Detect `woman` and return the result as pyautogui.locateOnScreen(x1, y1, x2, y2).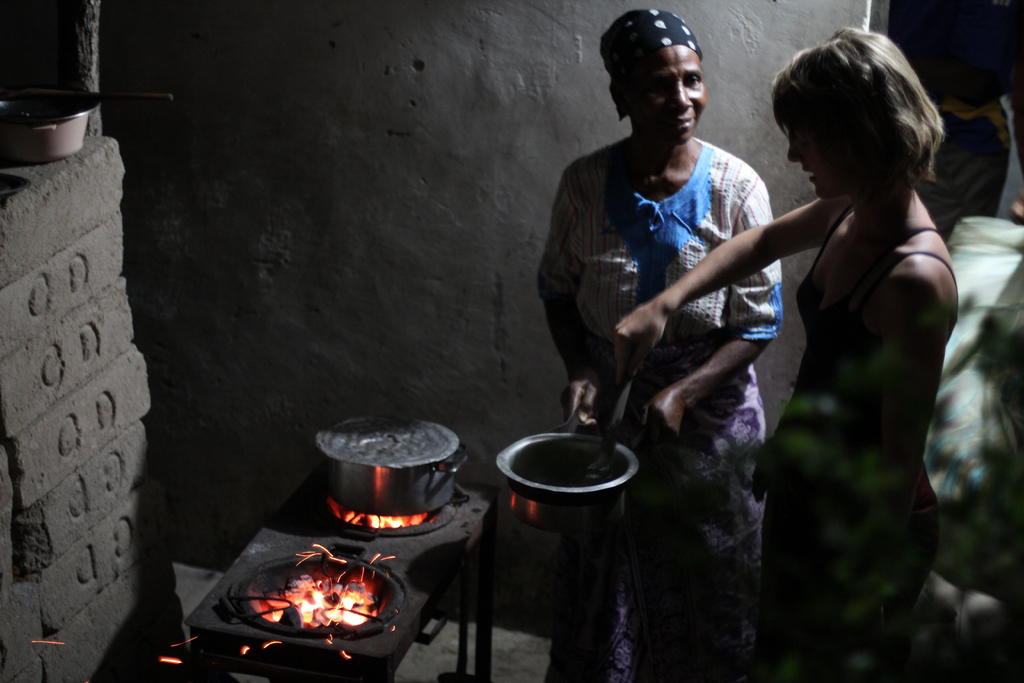
pyautogui.locateOnScreen(678, 53, 960, 563).
